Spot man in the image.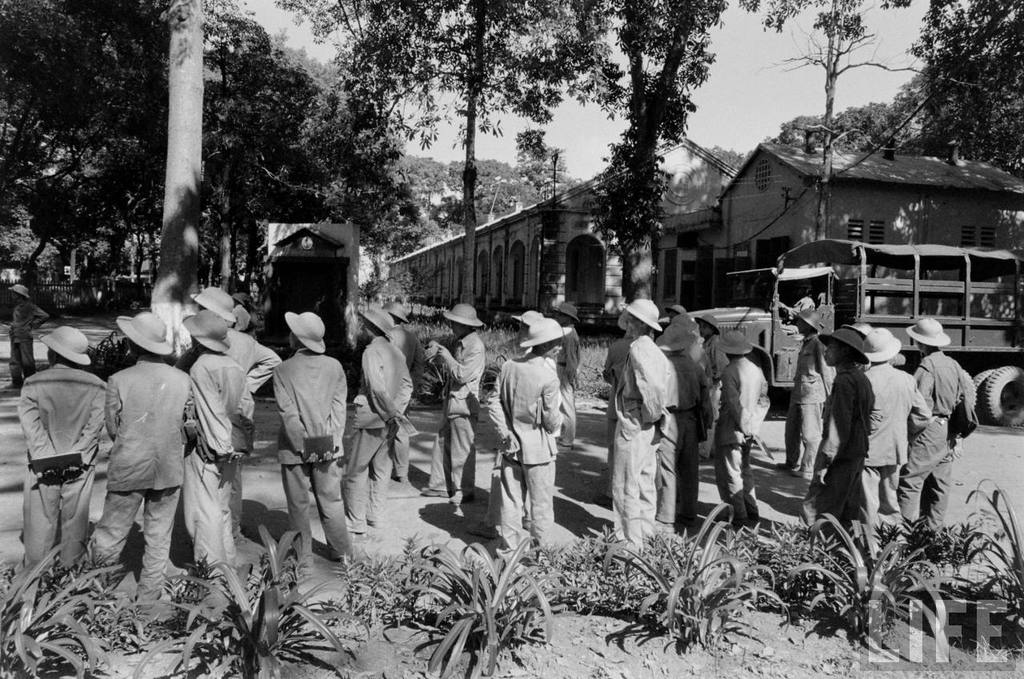
man found at [106, 330, 192, 599].
